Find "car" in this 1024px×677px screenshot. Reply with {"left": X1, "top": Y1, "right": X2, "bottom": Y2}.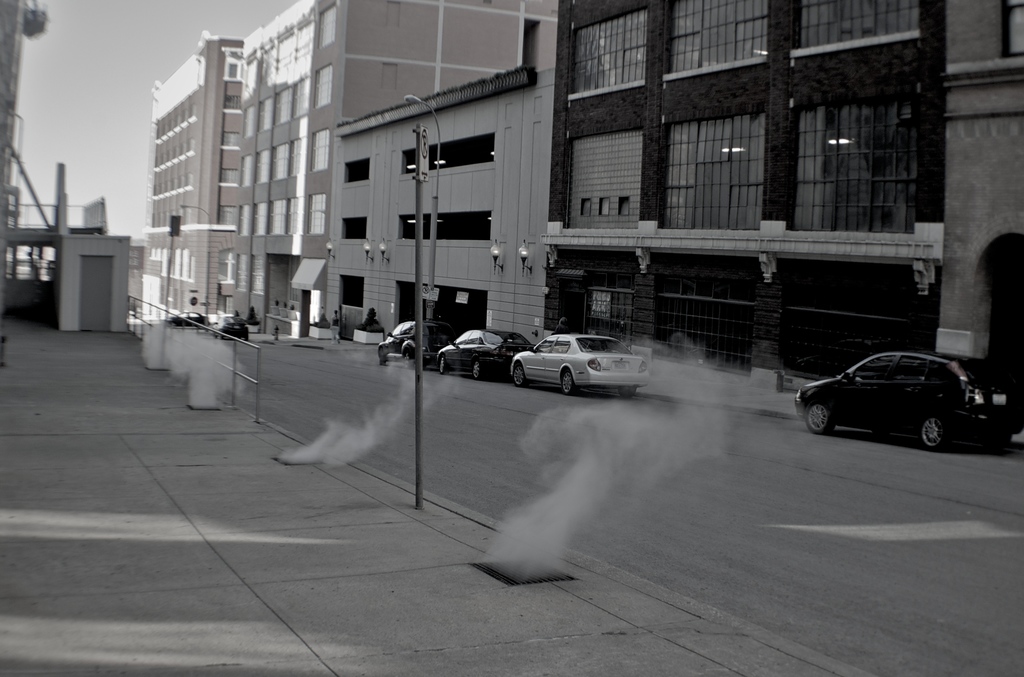
{"left": 436, "top": 323, "right": 541, "bottom": 383}.
